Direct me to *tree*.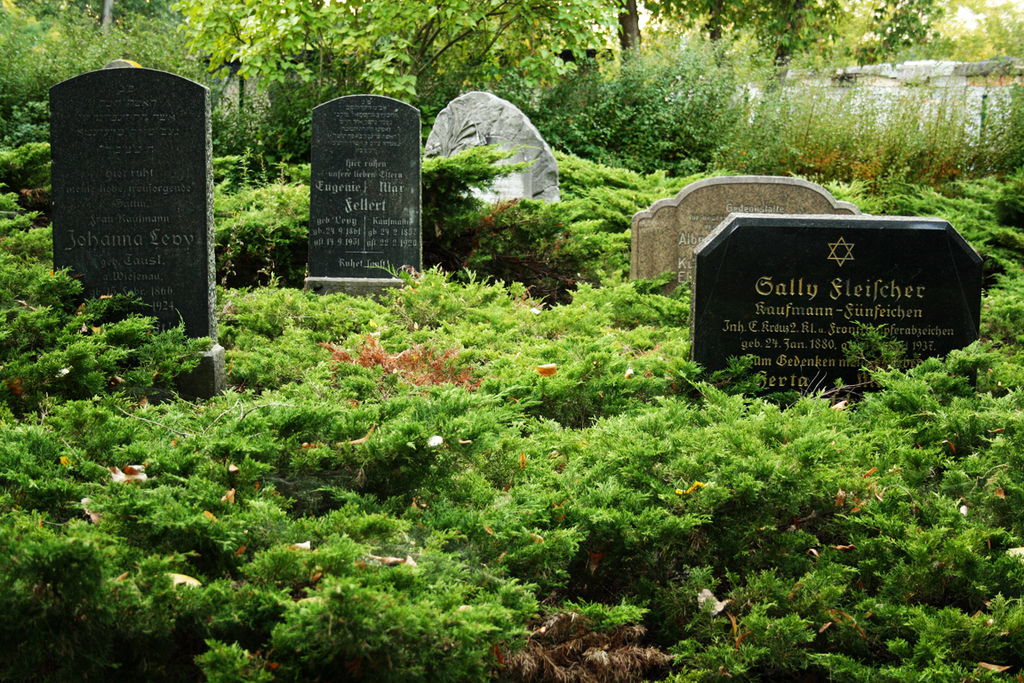
Direction: BBox(10, 0, 177, 42).
